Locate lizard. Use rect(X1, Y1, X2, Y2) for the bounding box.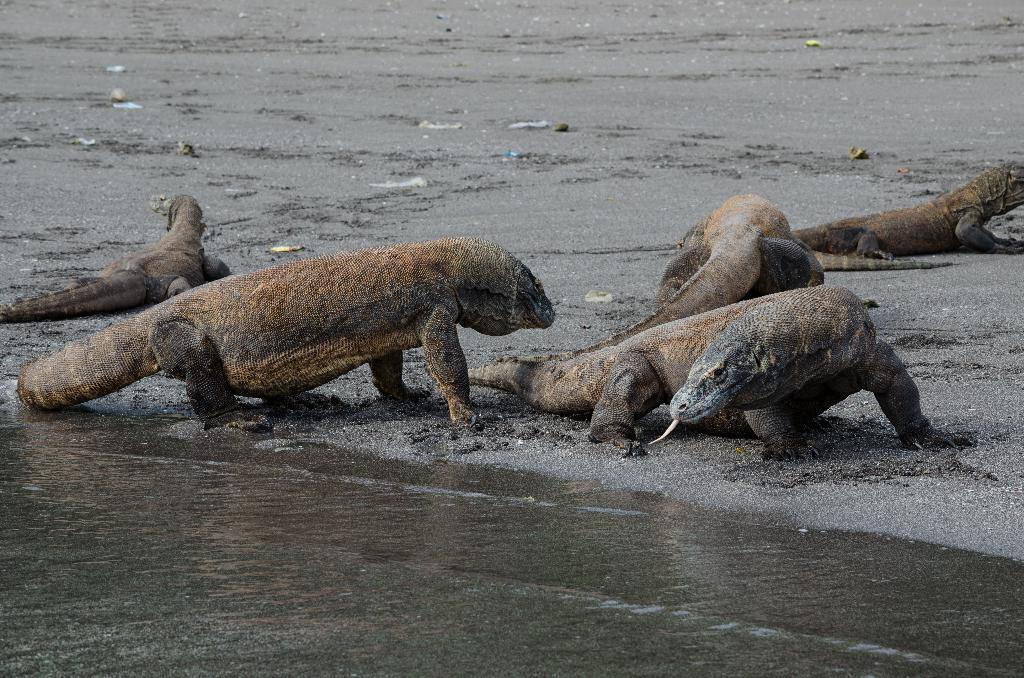
rect(442, 278, 944, 456).
